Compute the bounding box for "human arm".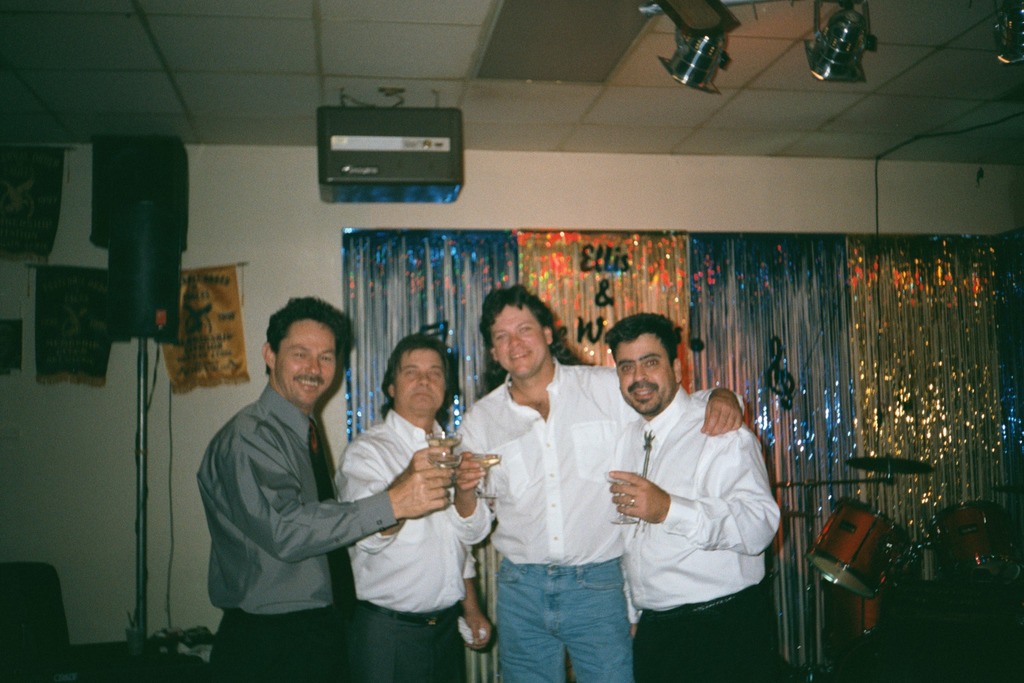
Rect(442, 411, 499, 554).
